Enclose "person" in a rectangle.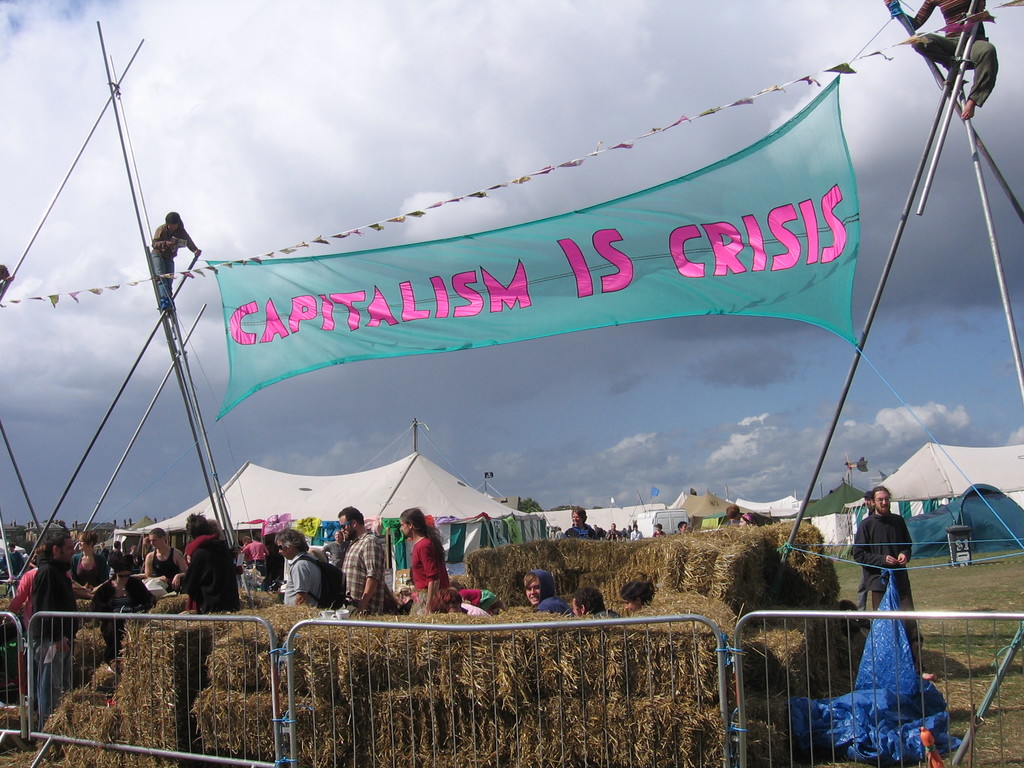
bbox=(570, 588, 623, 621).
